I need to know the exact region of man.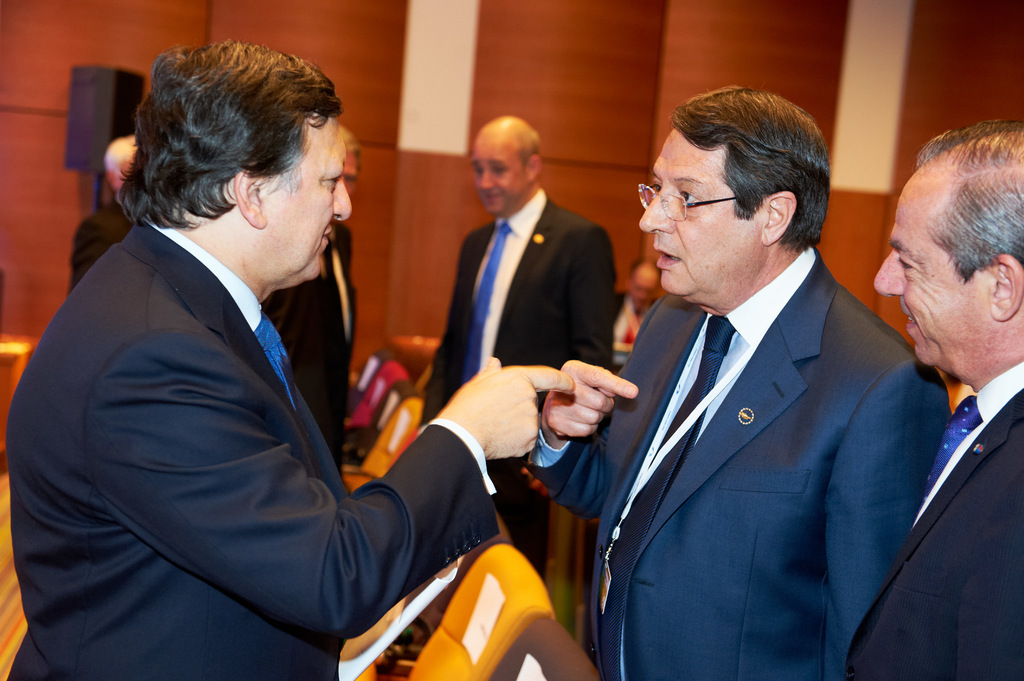
Region: bbox=(259, 120, 359, 471).
